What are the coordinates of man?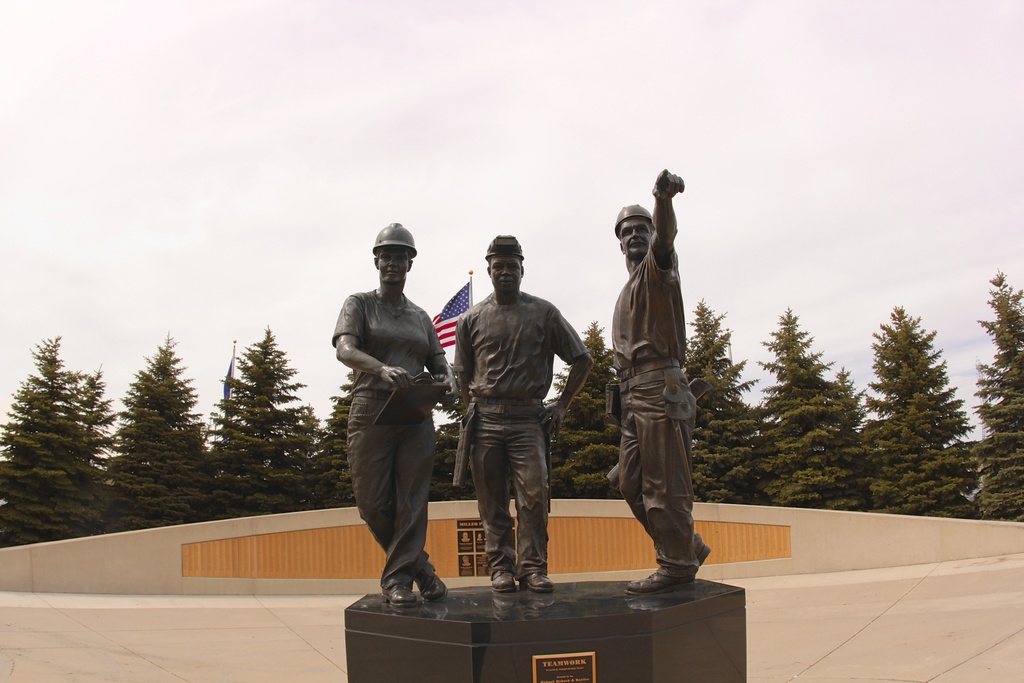
{"x1": 614, "y1": 167, "x2": 712, "y2": 594}.
